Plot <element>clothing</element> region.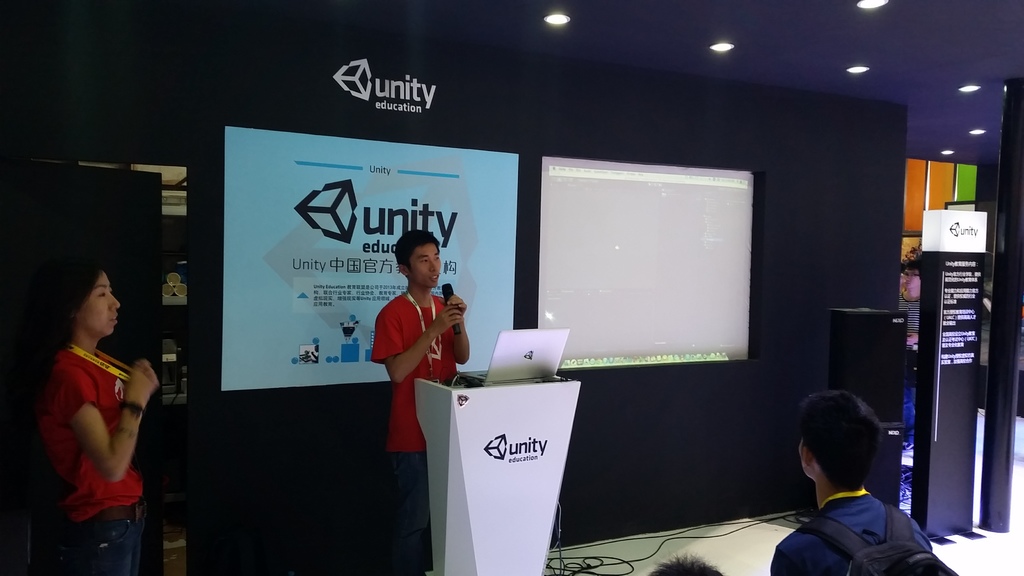
Plotted at (899,291,918,449).
